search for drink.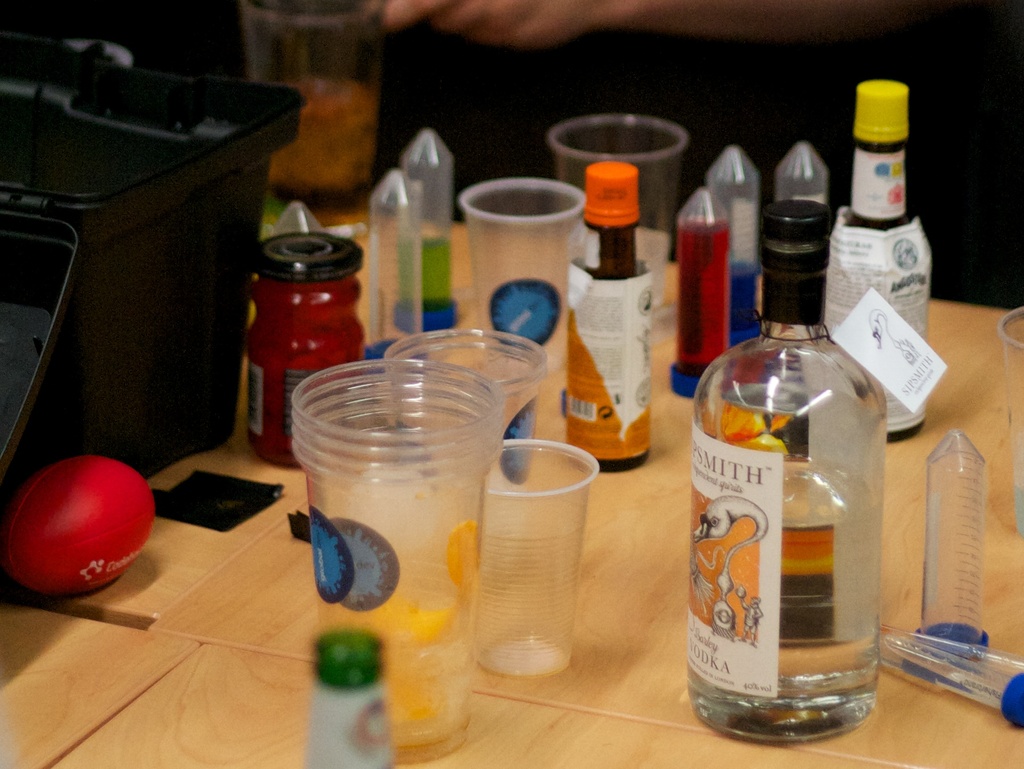
Found at box(317, 610, 472, 749).
